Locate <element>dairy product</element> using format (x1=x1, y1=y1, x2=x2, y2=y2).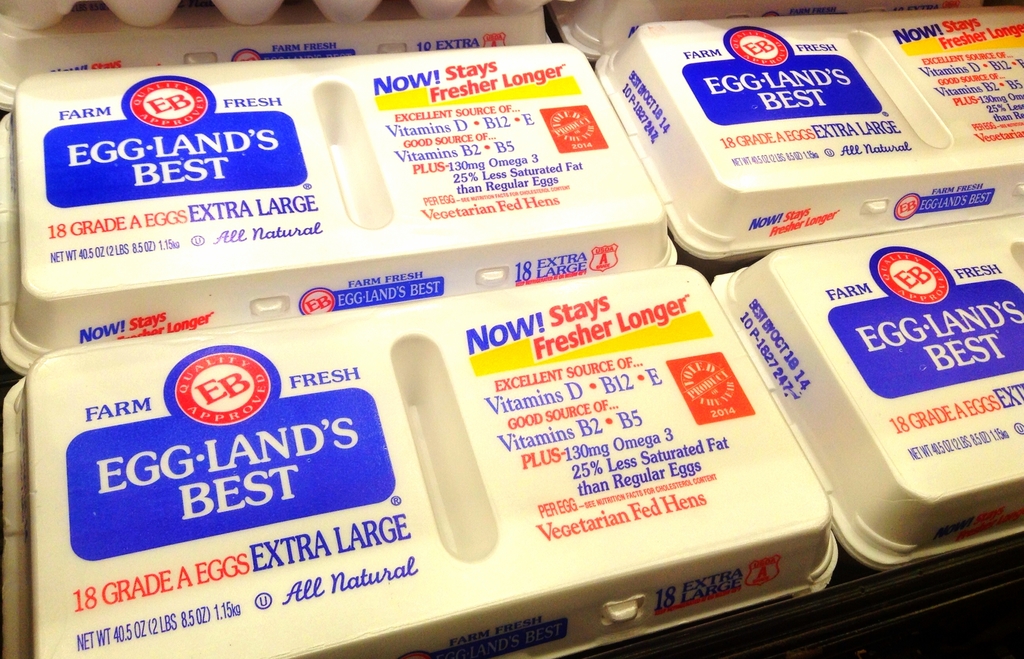
(x1=26, y1=289, x2=815, y2=658).
